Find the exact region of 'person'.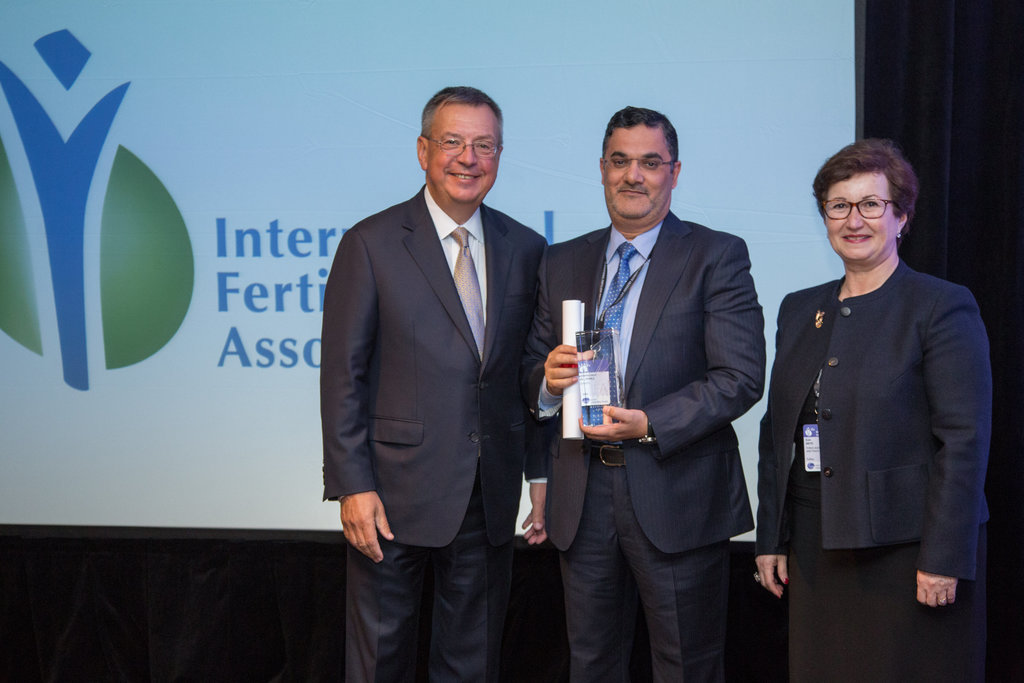
Exact region: {"left": 522, "top": 104, "right": 767, "bottom": 682}.
